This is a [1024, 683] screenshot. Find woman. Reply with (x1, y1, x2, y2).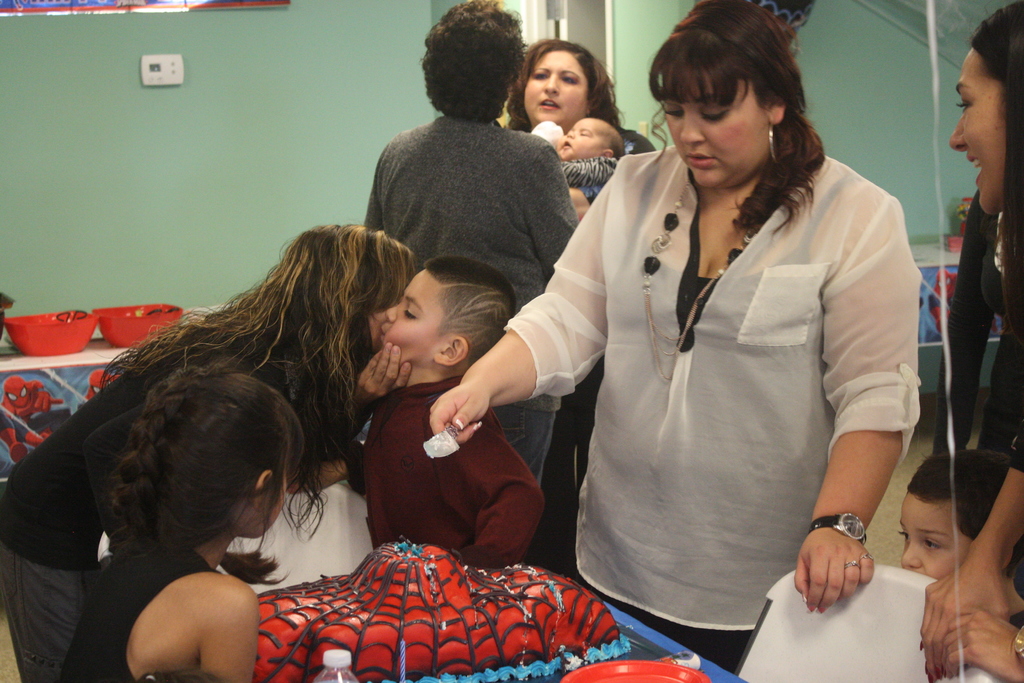
(358, 0, 580, 493).
